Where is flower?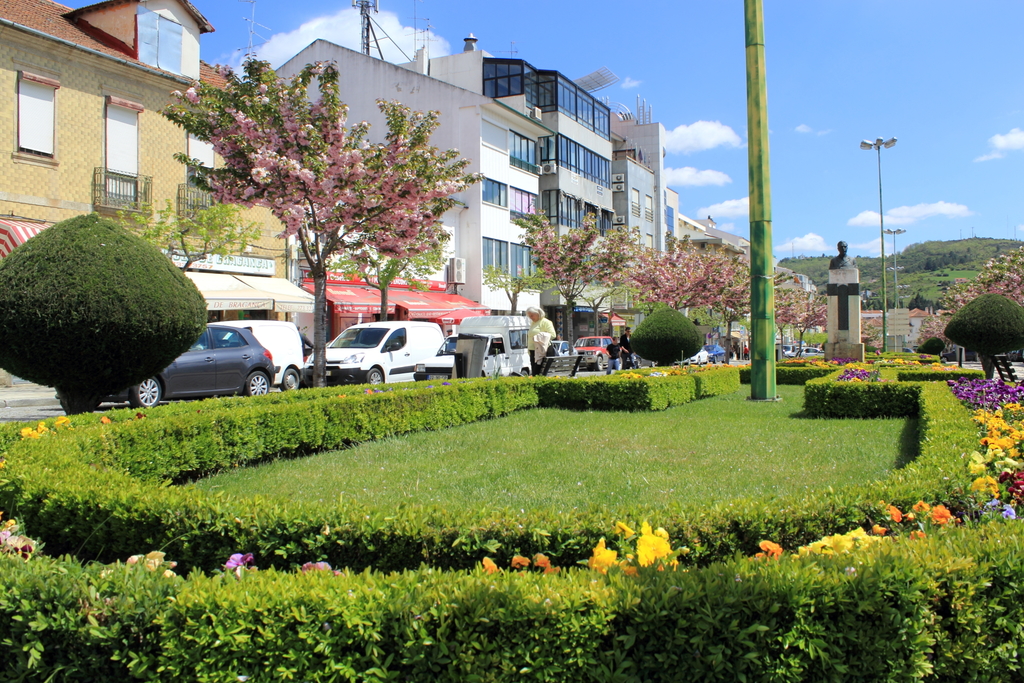
0:519:33:563.
